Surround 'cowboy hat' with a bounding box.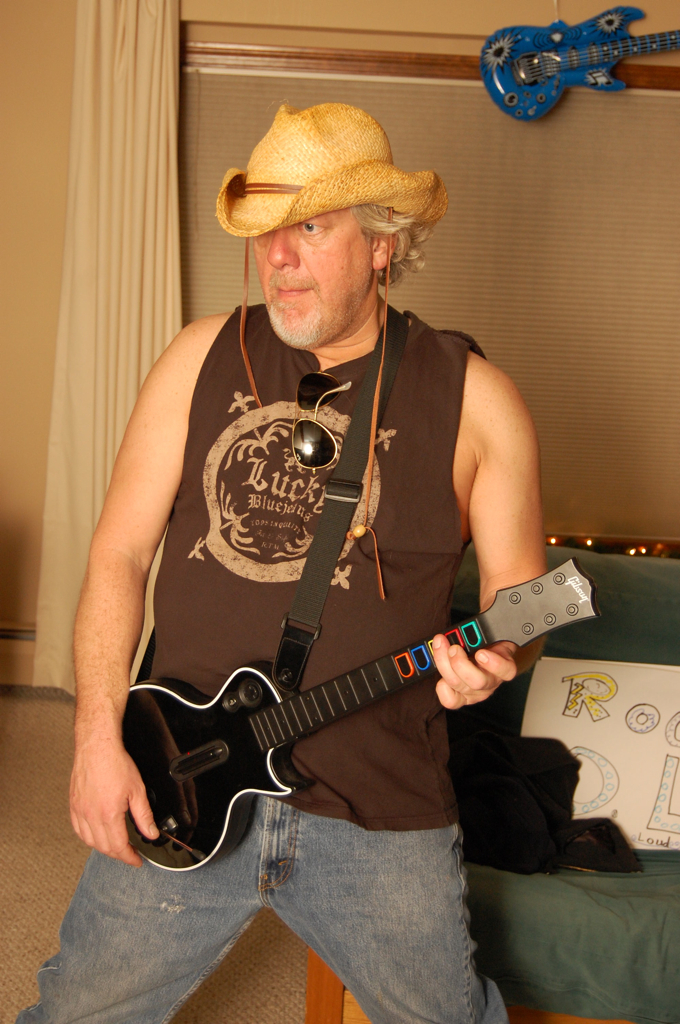
bbox=[206, 98, 451, 235].
